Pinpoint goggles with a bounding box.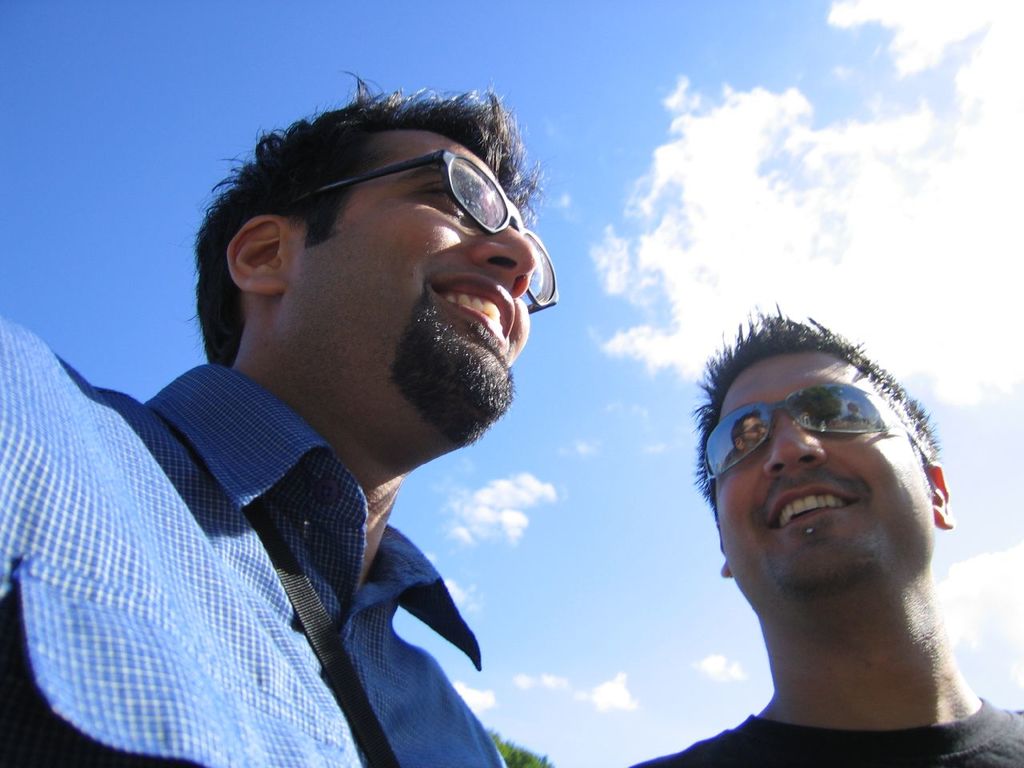
{"x1": 699, "y1": 384, "x2": 923, "y2": 484}.
